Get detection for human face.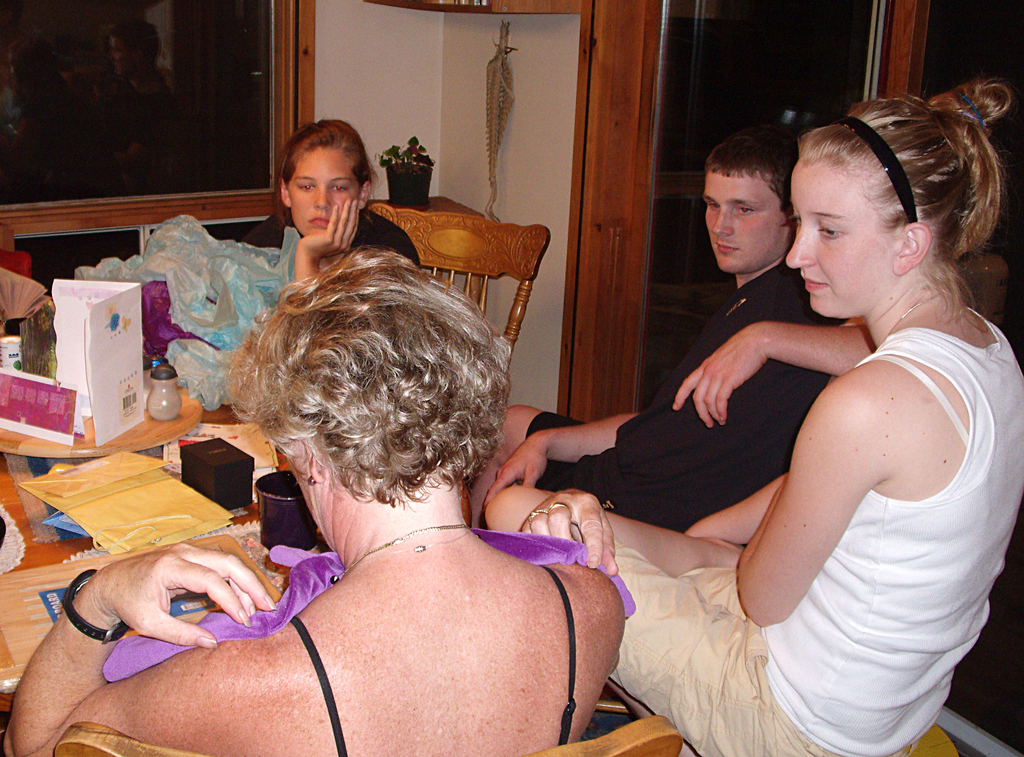
Detection: select_region(700, 167, 794, 277).
